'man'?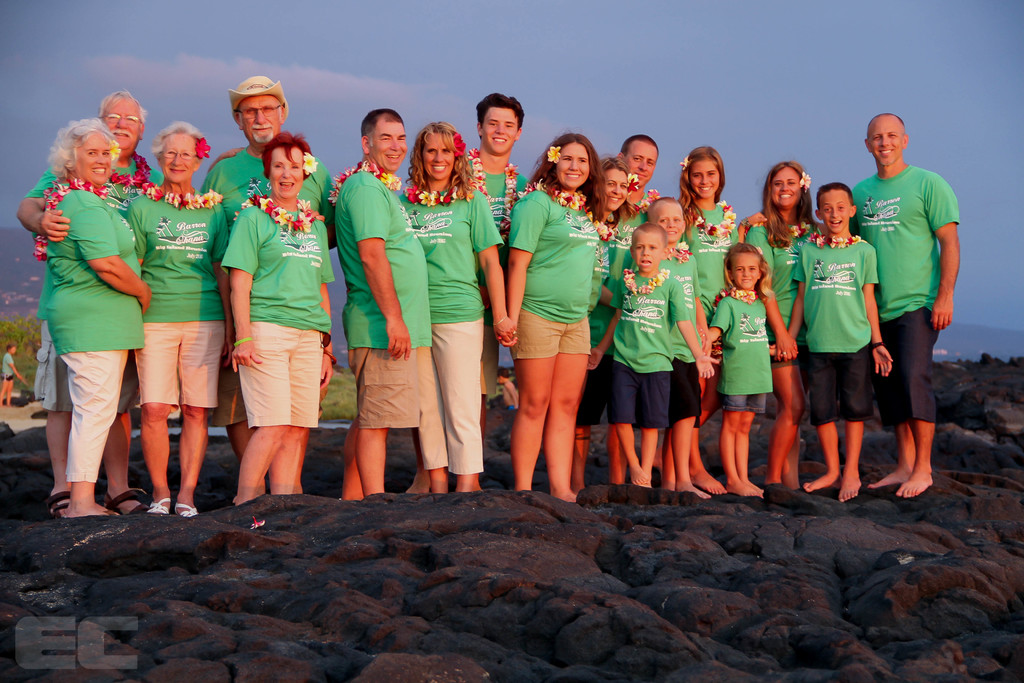
10 83 174 514
